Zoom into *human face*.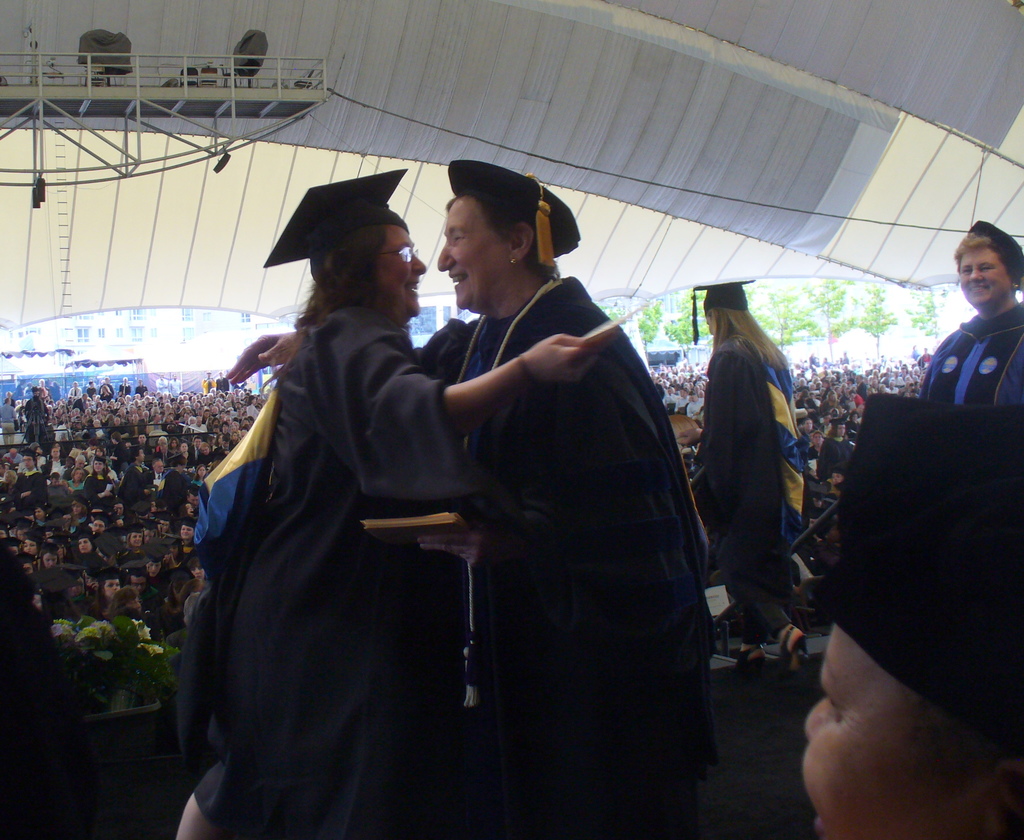
Zoom target: <bbox>432, 206, 514, 318</bbox>.
